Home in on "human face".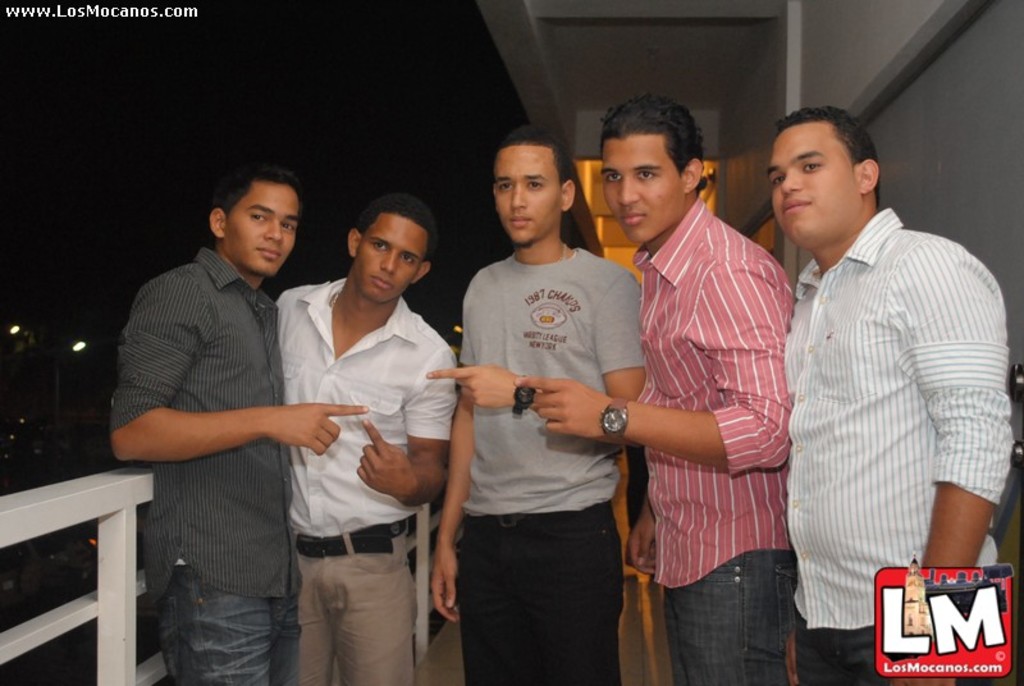
Homed in at (x1=604, y1=141, x2=691, y2=235).
